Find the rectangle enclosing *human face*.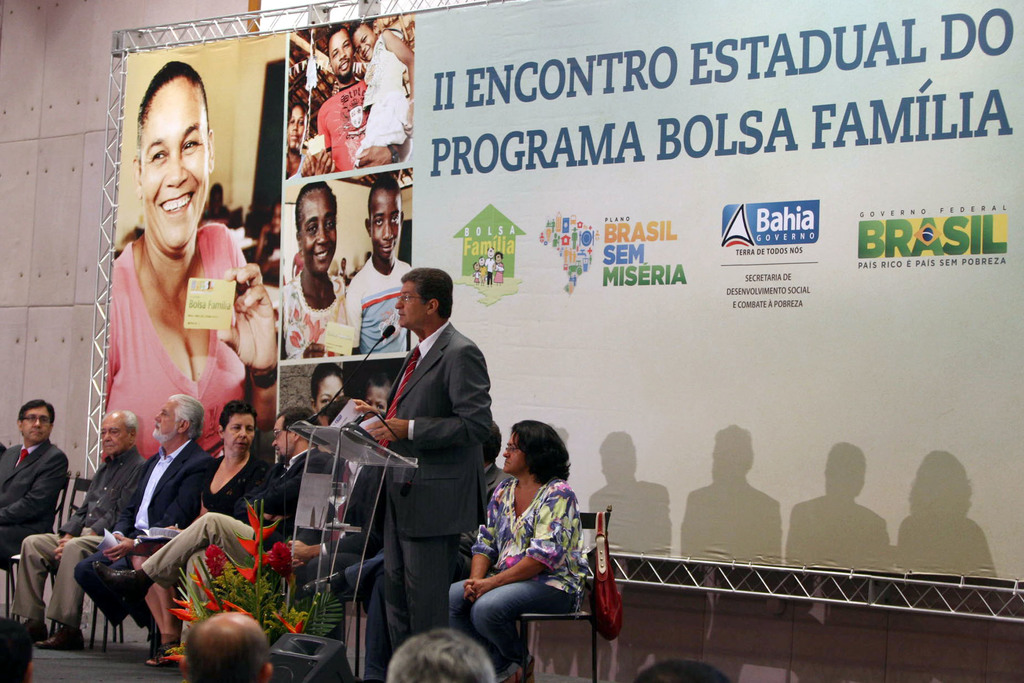
{"left": 353, "top": 24, "right": 376, "bottom": 66}.
